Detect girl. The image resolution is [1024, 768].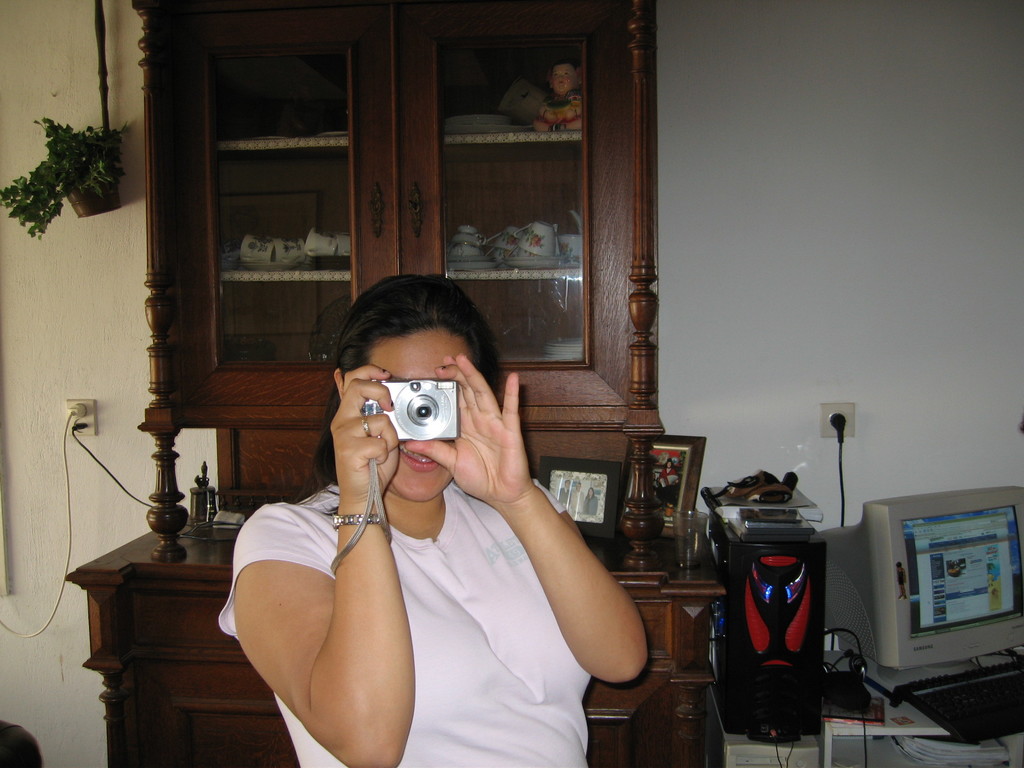
{"x1": 583, "y1": 488, "x2": 598, "y2": 514}.
